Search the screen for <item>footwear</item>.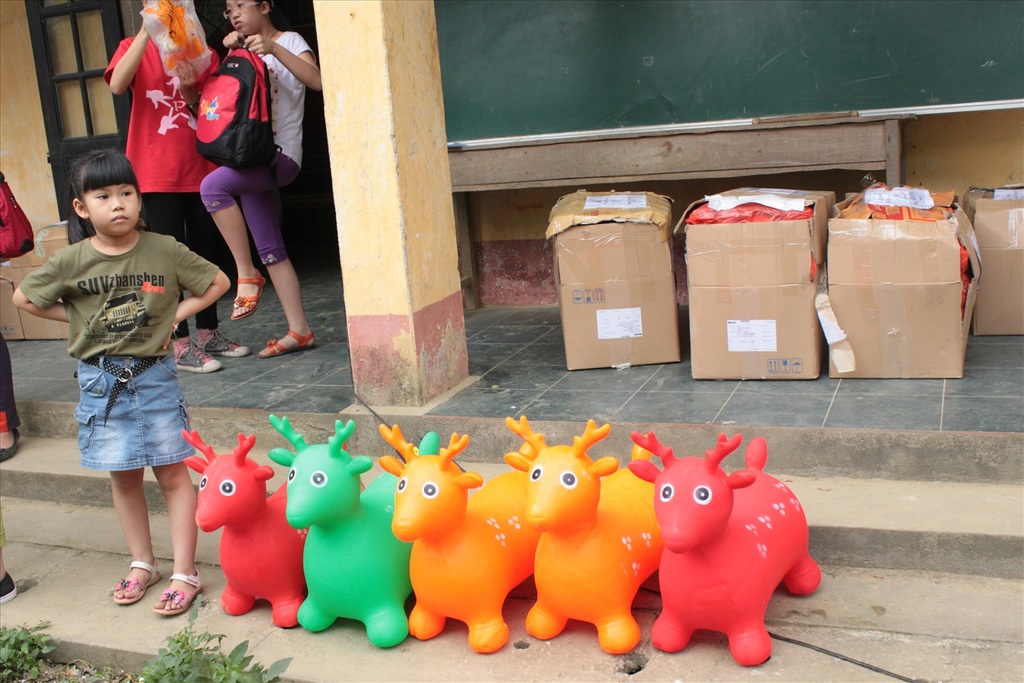
Found at <region>176, 341, 219, 371</region>.
